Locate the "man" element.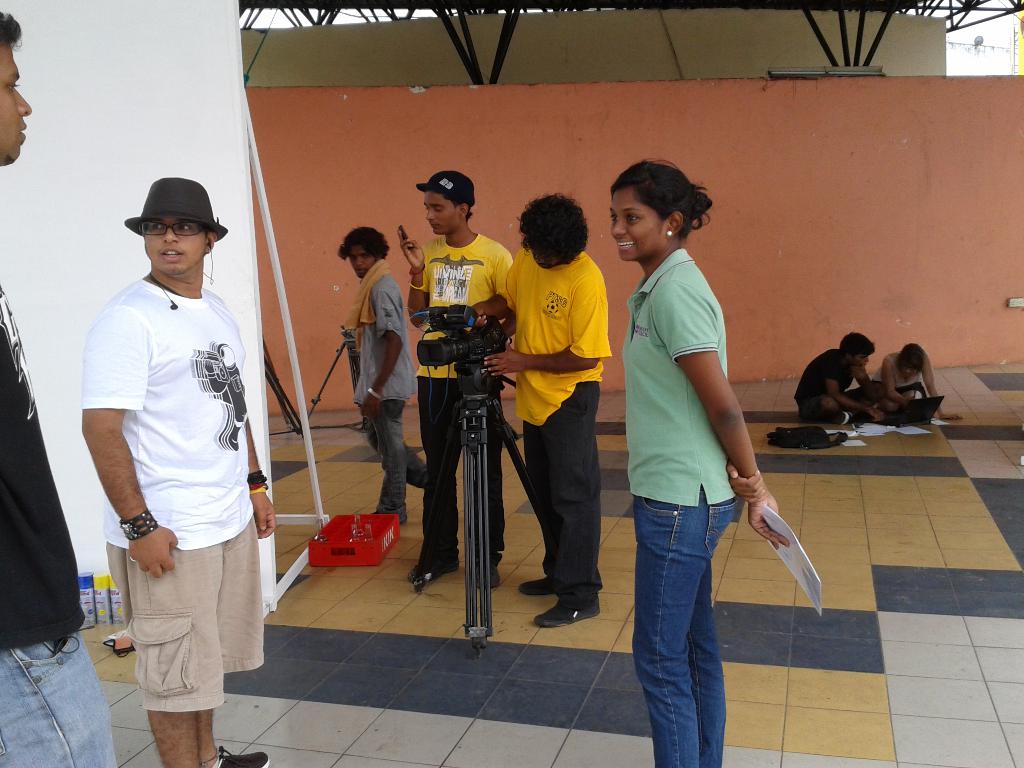
Element bbox: BBox(790, 331, 897, 424).
